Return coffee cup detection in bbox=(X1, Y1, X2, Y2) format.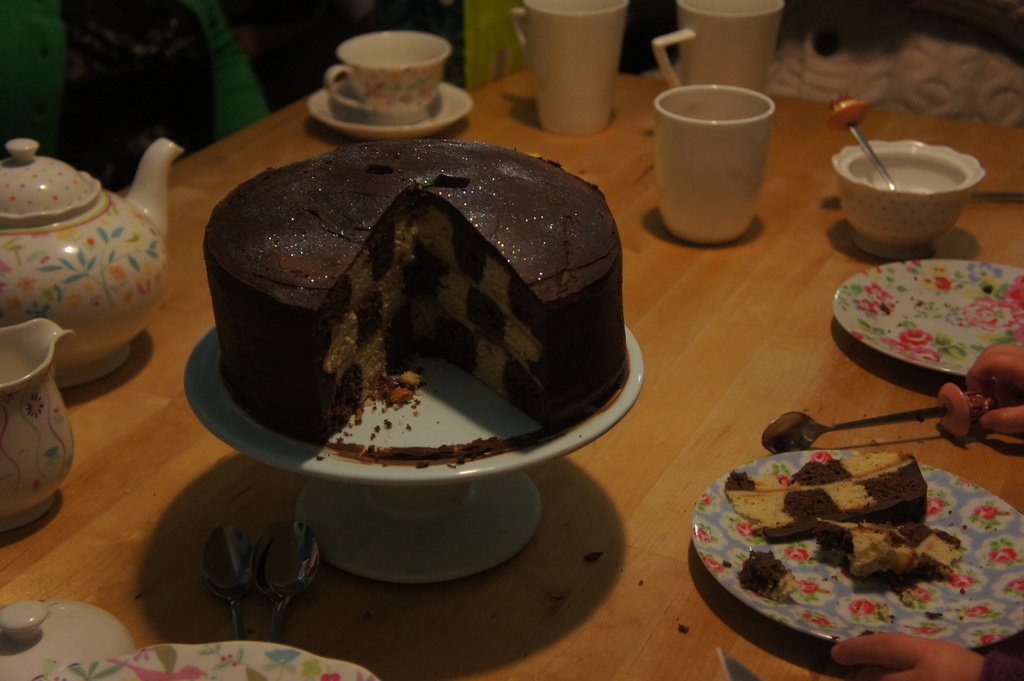
bbox=(653, 0, 783, 84).
